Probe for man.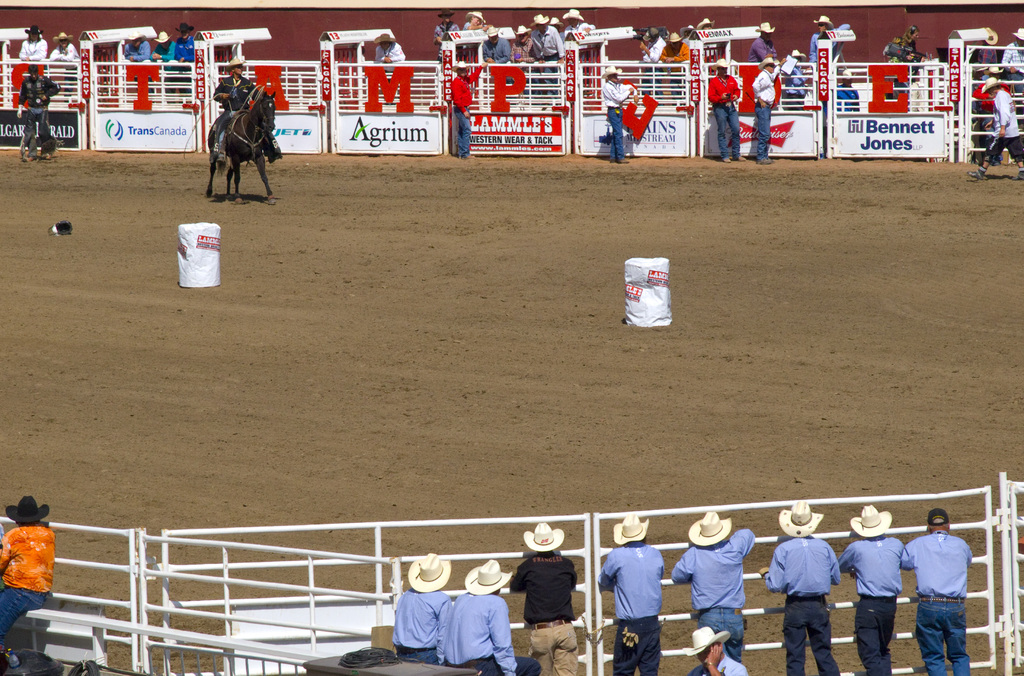
Probe result: 493:24:513:61.
